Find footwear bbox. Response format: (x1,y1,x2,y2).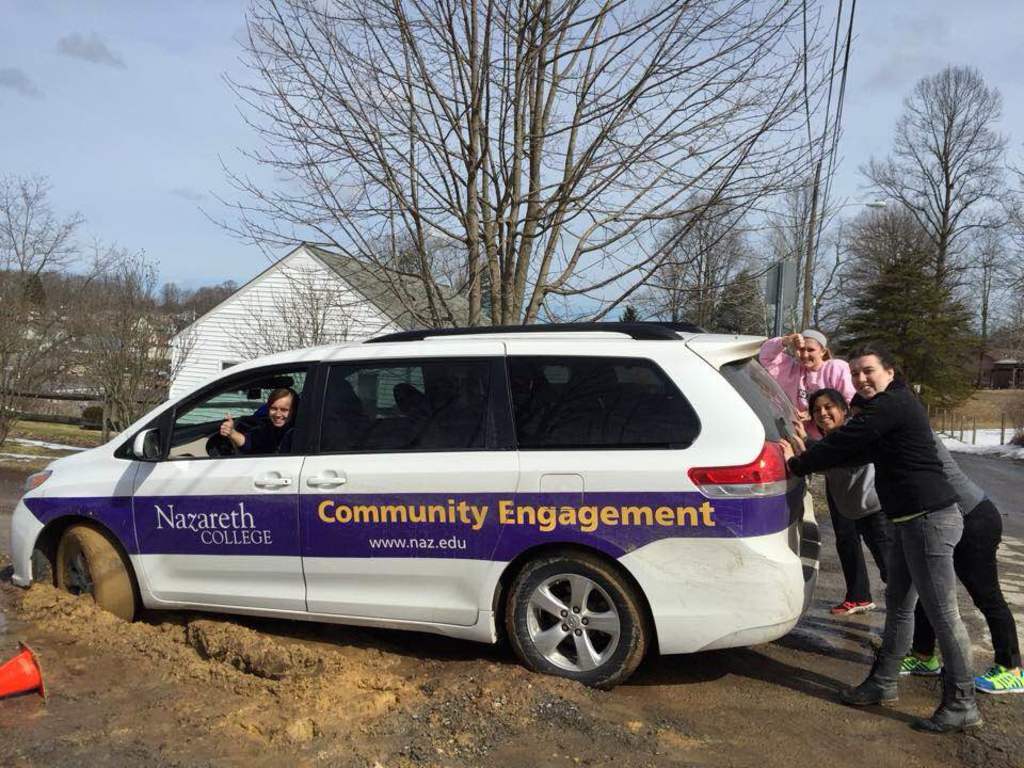
(913,694,985,733).
